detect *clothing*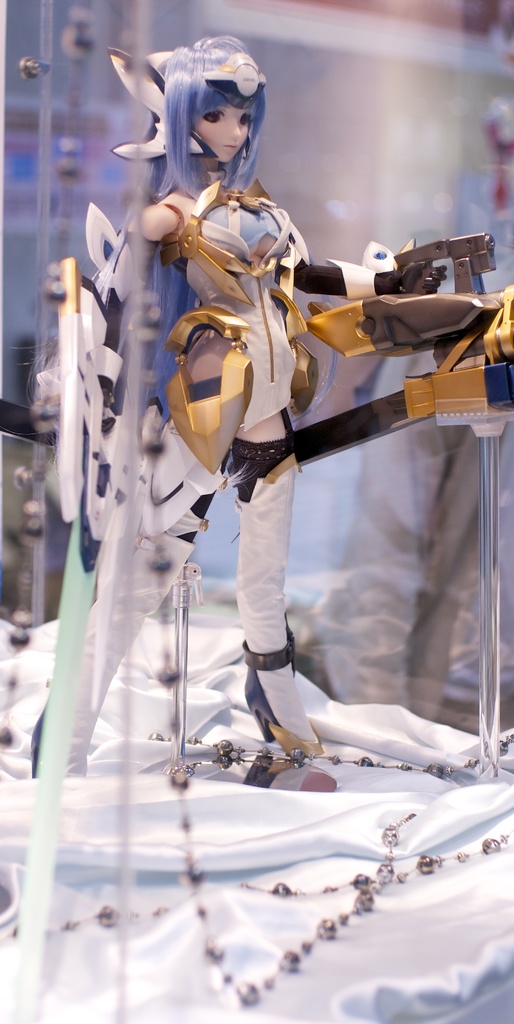
select_region(49, 180, 322, 792)
